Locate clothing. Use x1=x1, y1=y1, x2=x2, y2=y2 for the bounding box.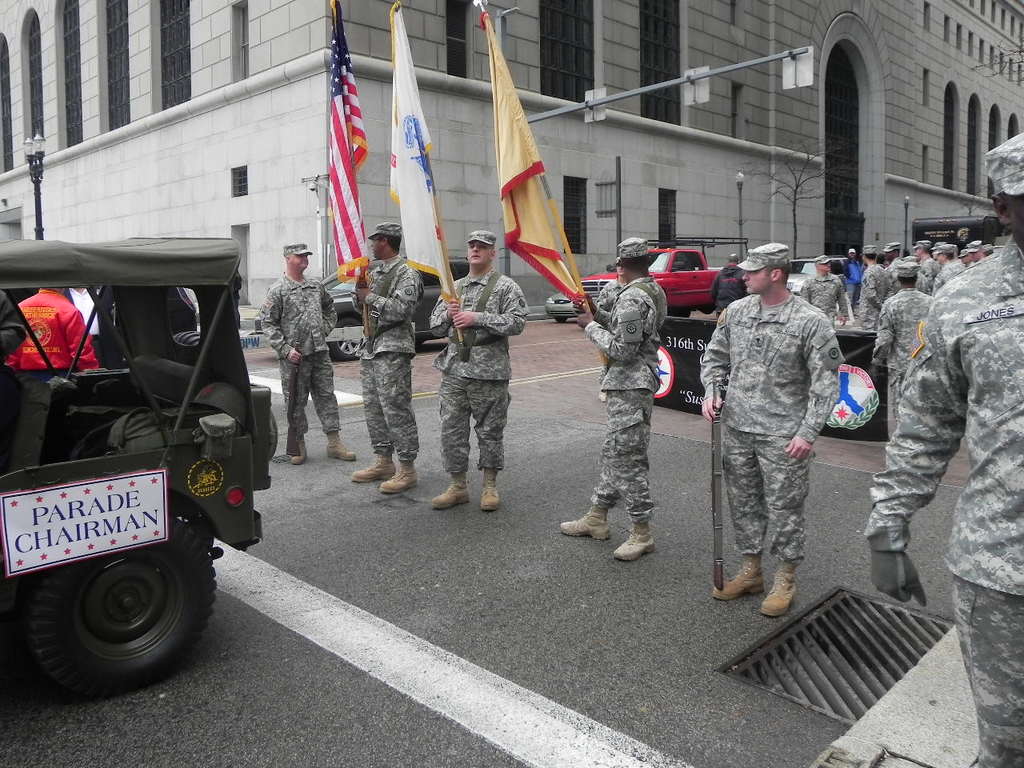
x1=598, y1=276, x2=625, y2=318.
